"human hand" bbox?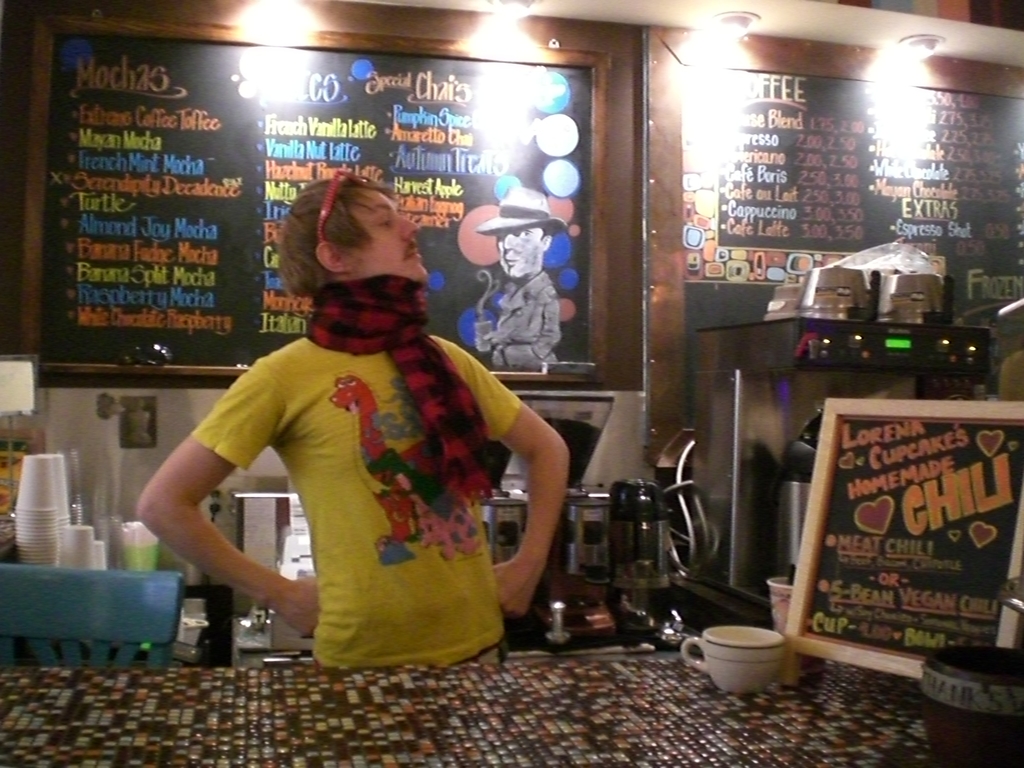
x1=492, y1=347, x2=503, y2=371
